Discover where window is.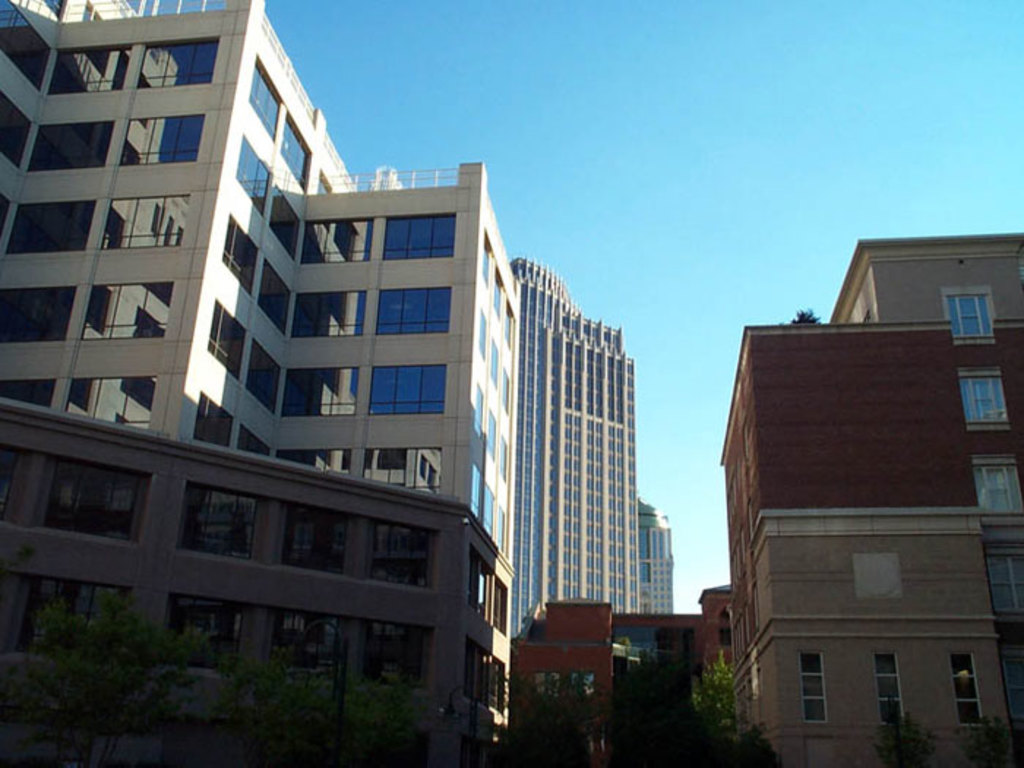
Discovered at x1=0, y1=91, x2=35, y2=162.
